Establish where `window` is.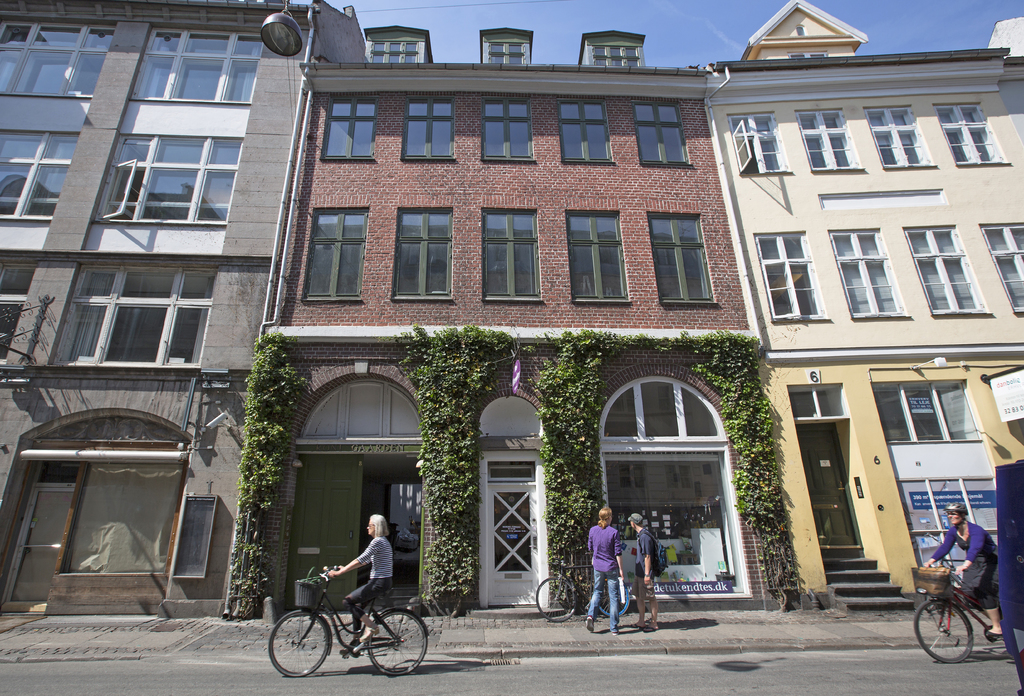
Established at [x1=730, y1=110, x2=789, y2=171].
